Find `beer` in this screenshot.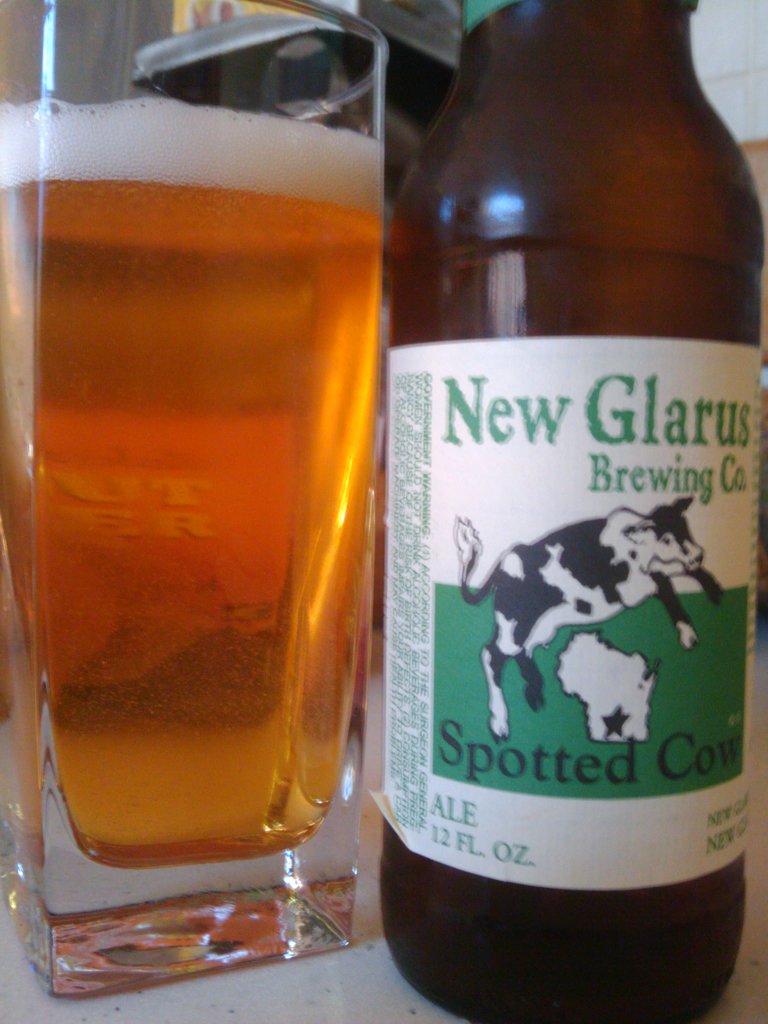
The bounding box for `beer` is (0,104,383,870).
